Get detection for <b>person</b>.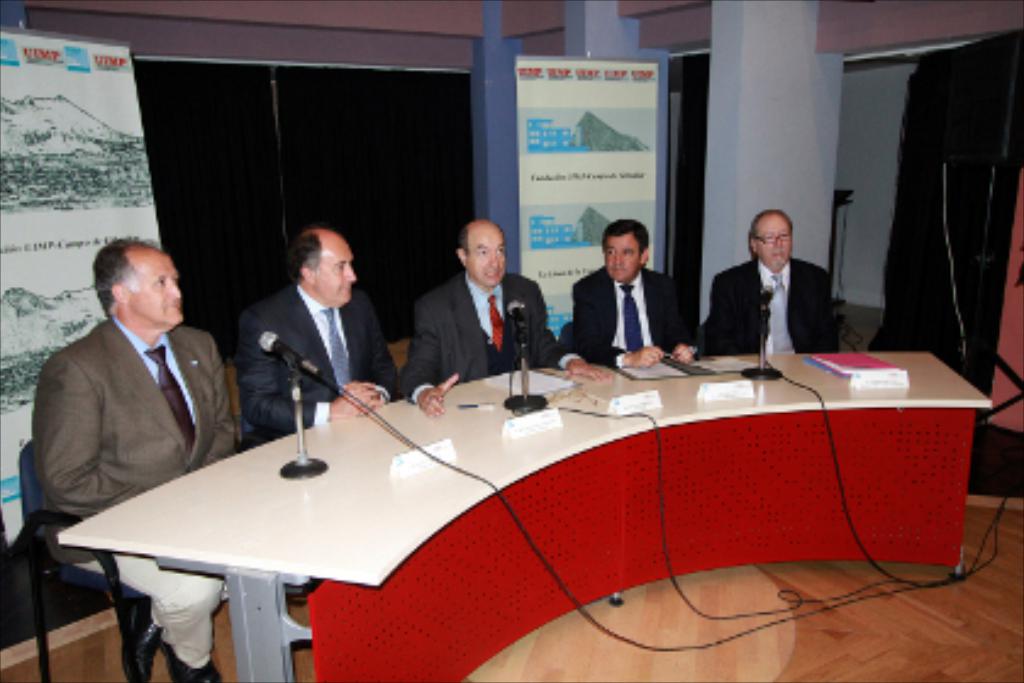
Detection: select_region(232, 220, 405, 446).
